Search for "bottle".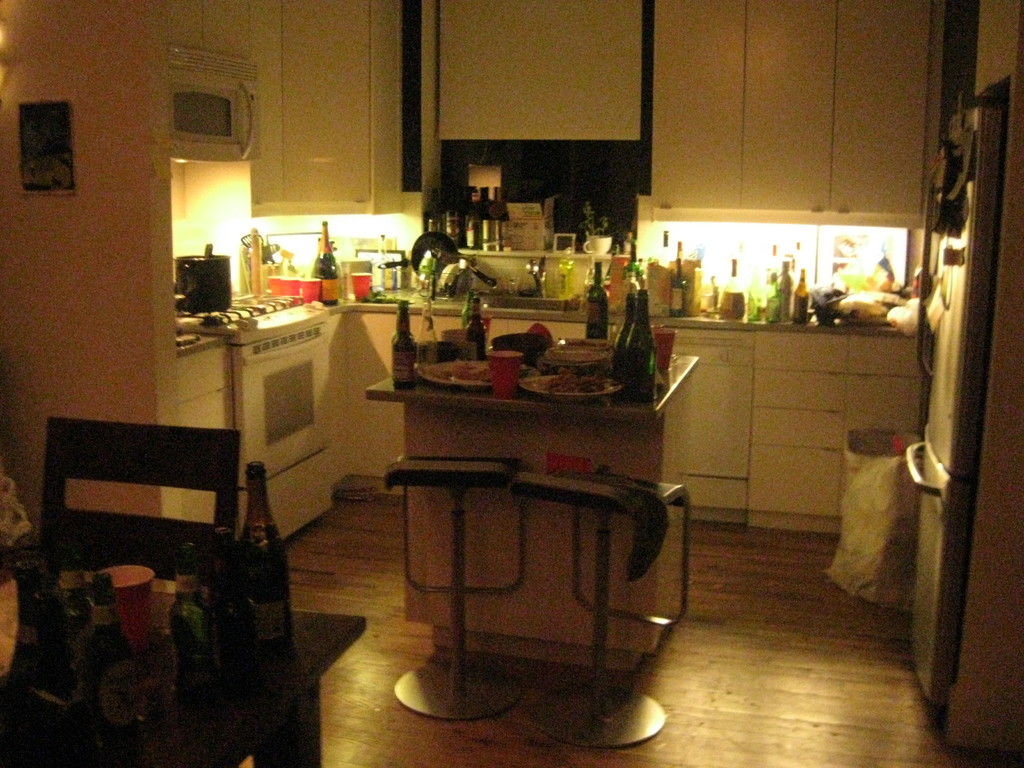
Found at <box>204,524,261,698</box>.
